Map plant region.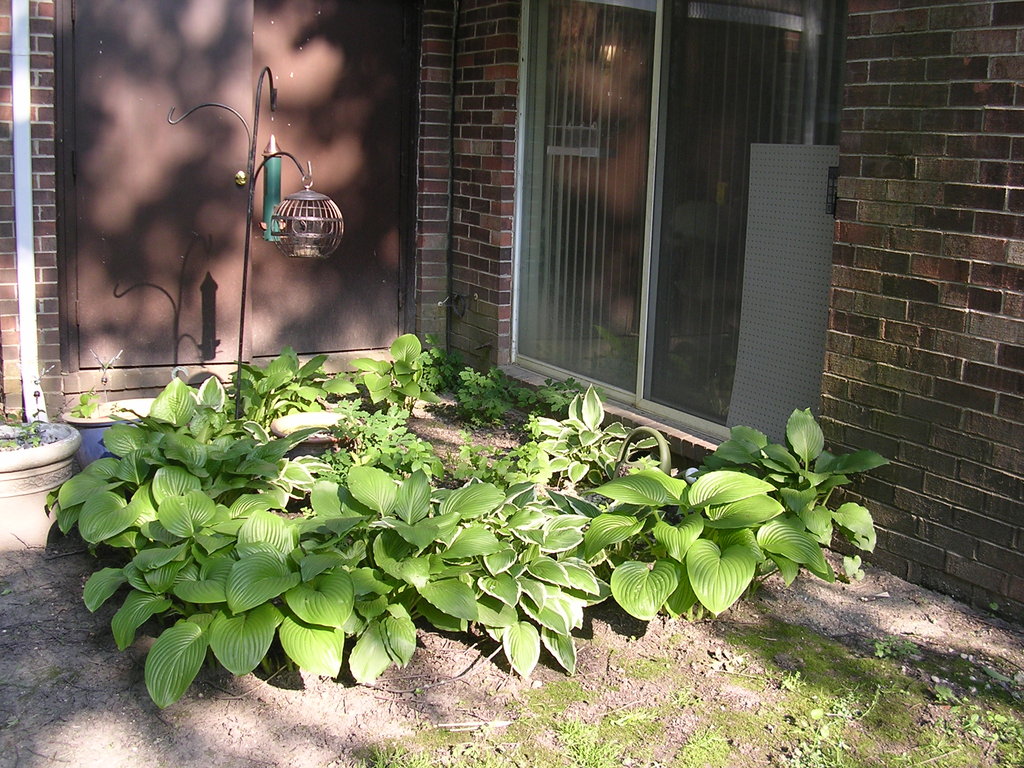
Mapped to 67 388 104 417.
